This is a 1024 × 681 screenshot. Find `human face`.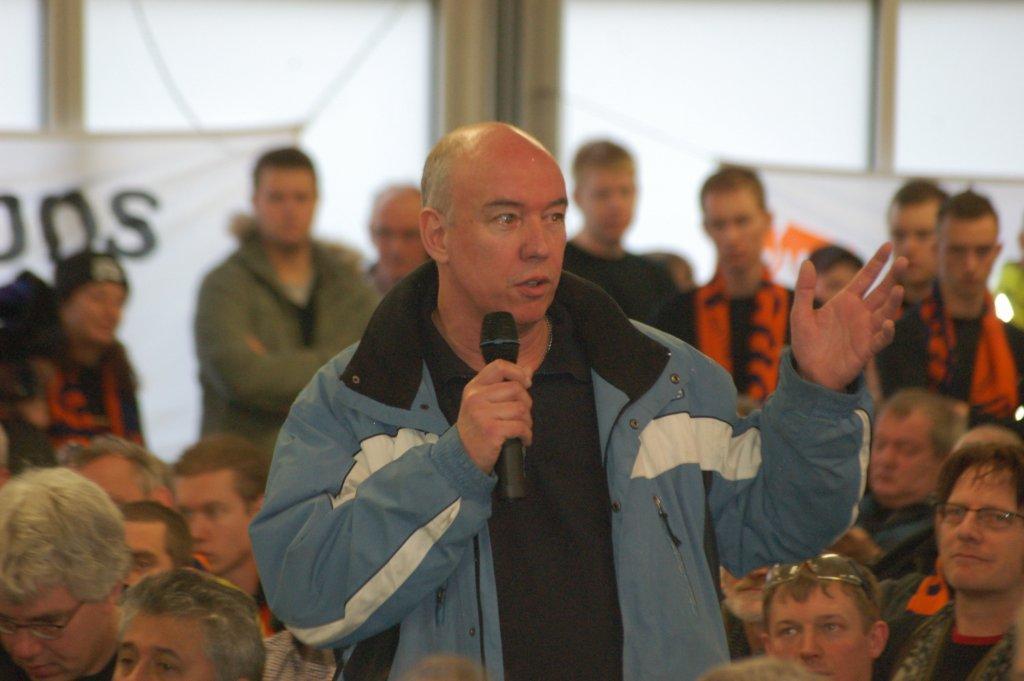
Bounding box: x1=768 y1=581 x2=871 y2=680.
